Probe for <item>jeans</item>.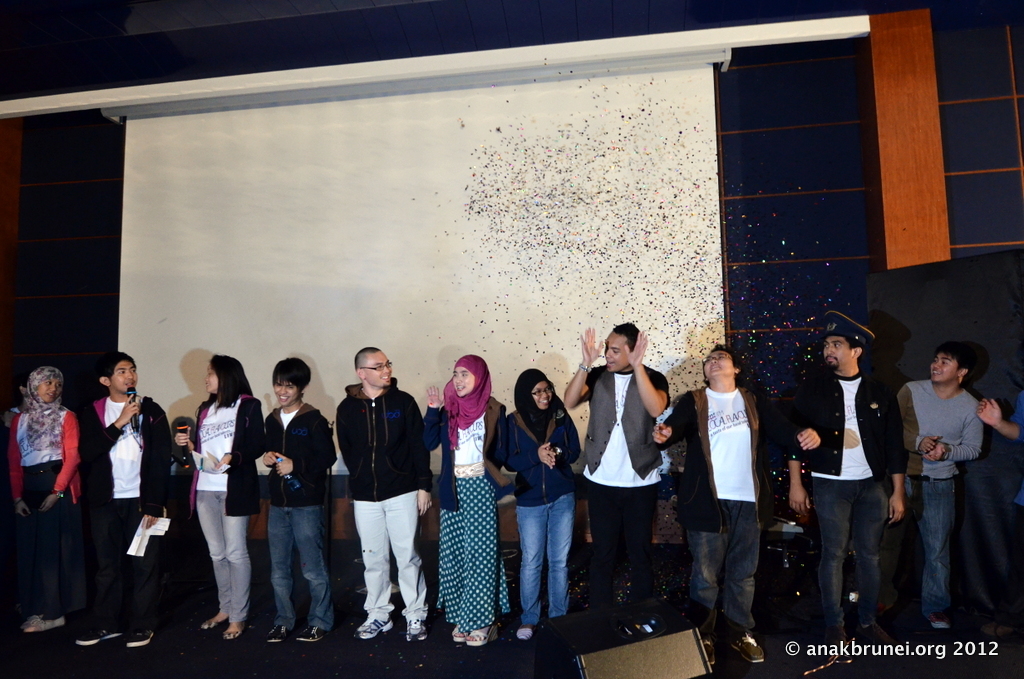
Probe result: [519, 495, 571, 628].
